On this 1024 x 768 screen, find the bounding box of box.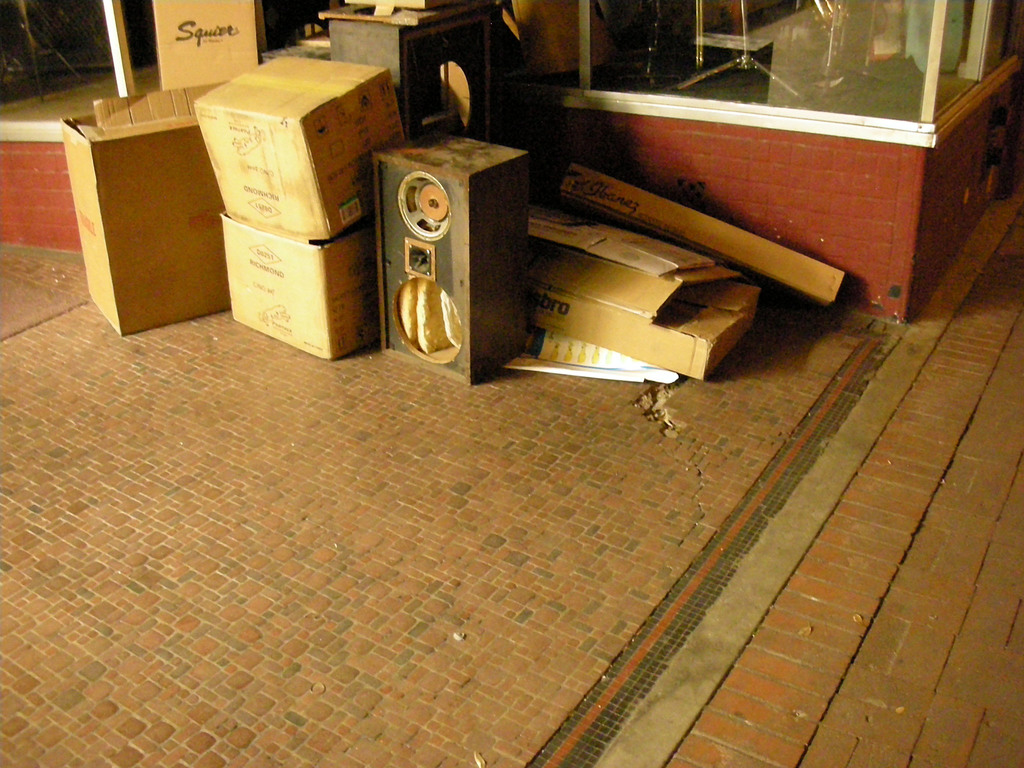
Bounding box: x1=150 y1=0 x2=268 y2=93.
